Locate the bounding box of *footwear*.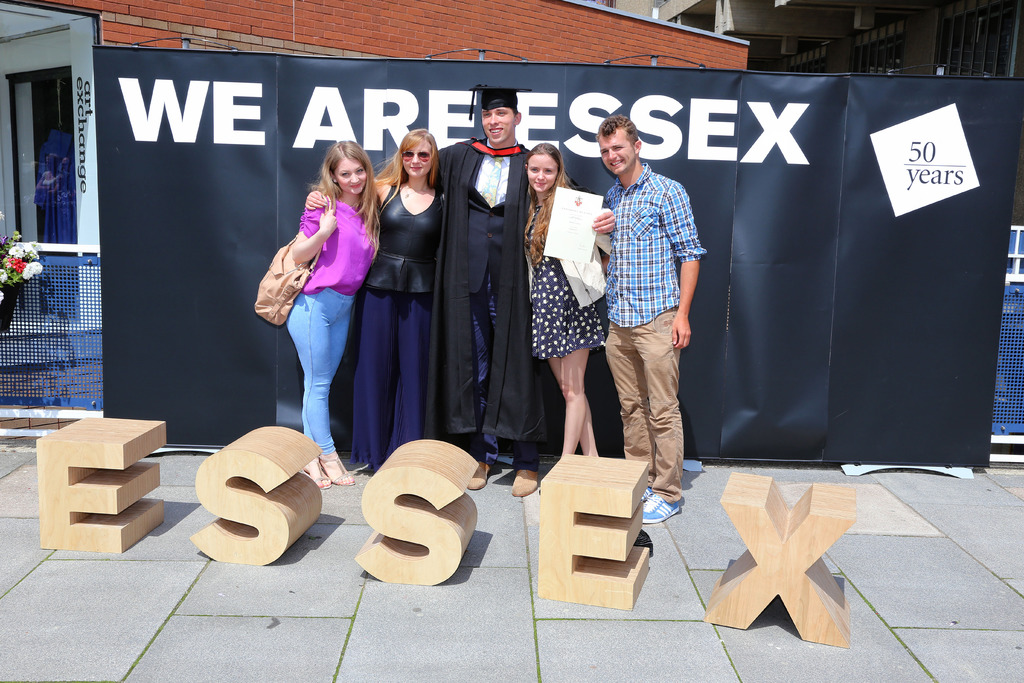
Bounding box: 462/460/490/493.
